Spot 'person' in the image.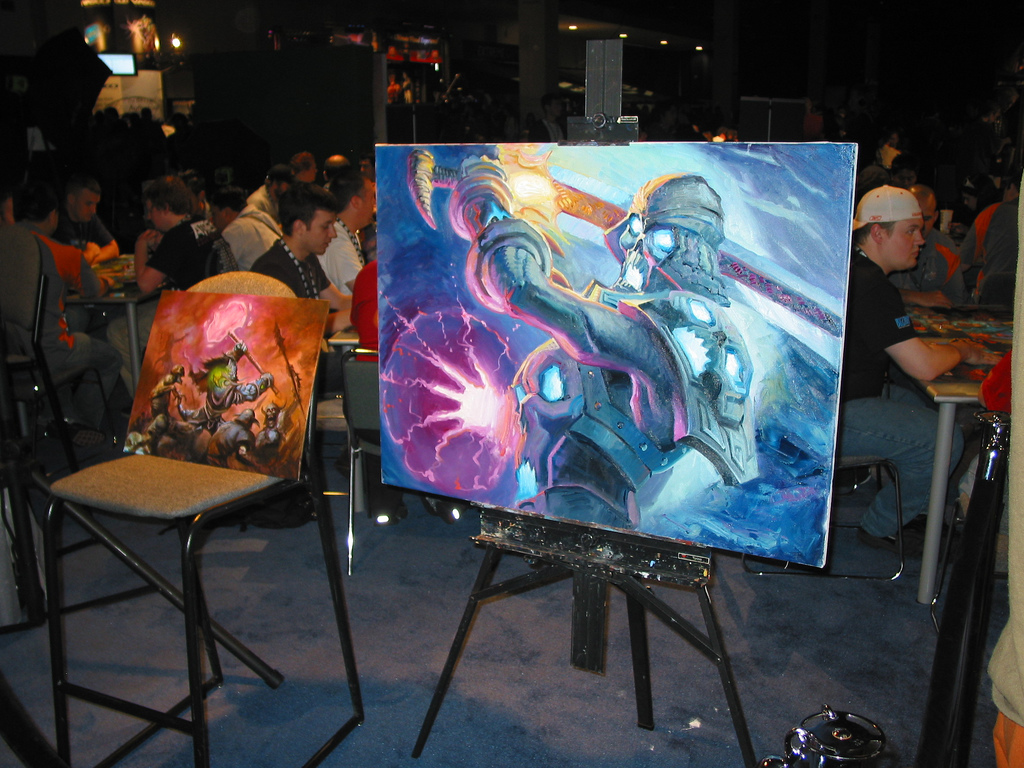
'person' found at <bbox>977, 174, 1021, 310</bbox>.
